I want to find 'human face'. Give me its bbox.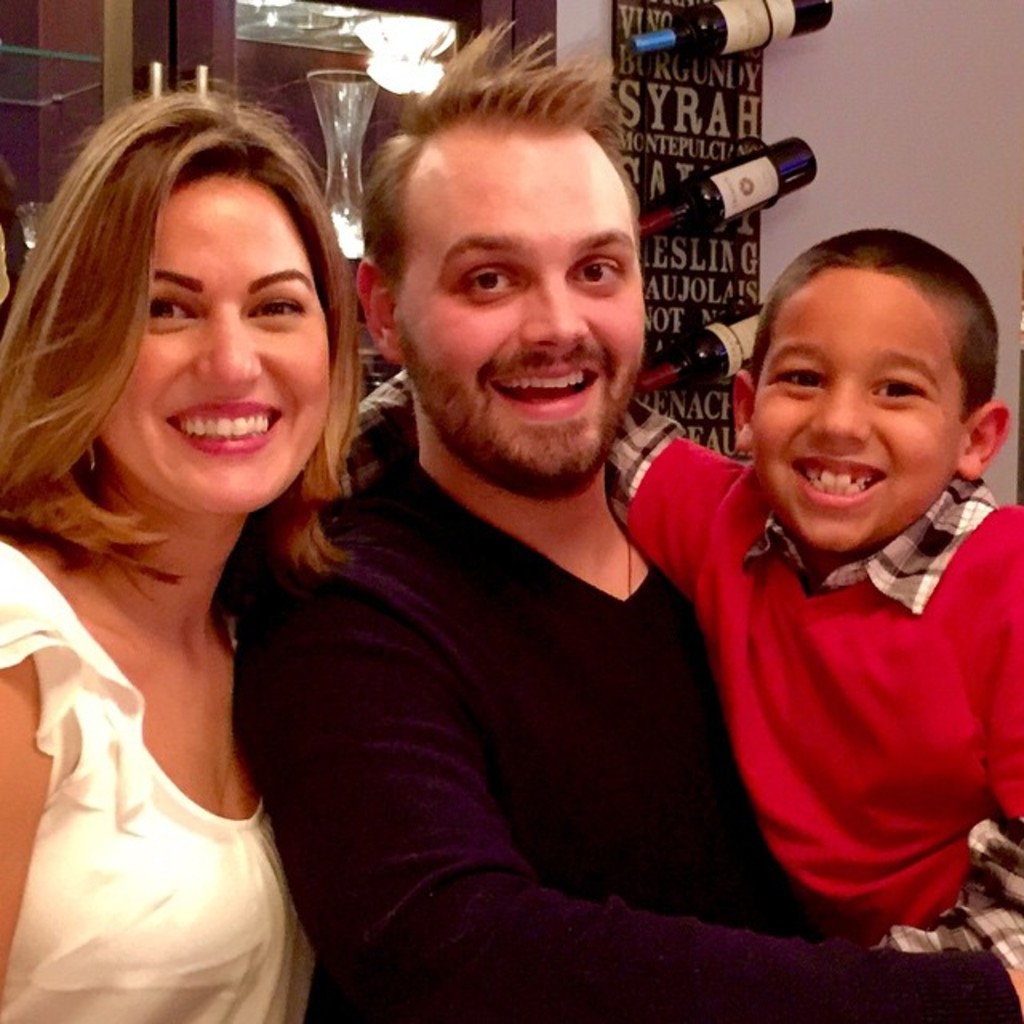
[744, 275, 954, 555].
